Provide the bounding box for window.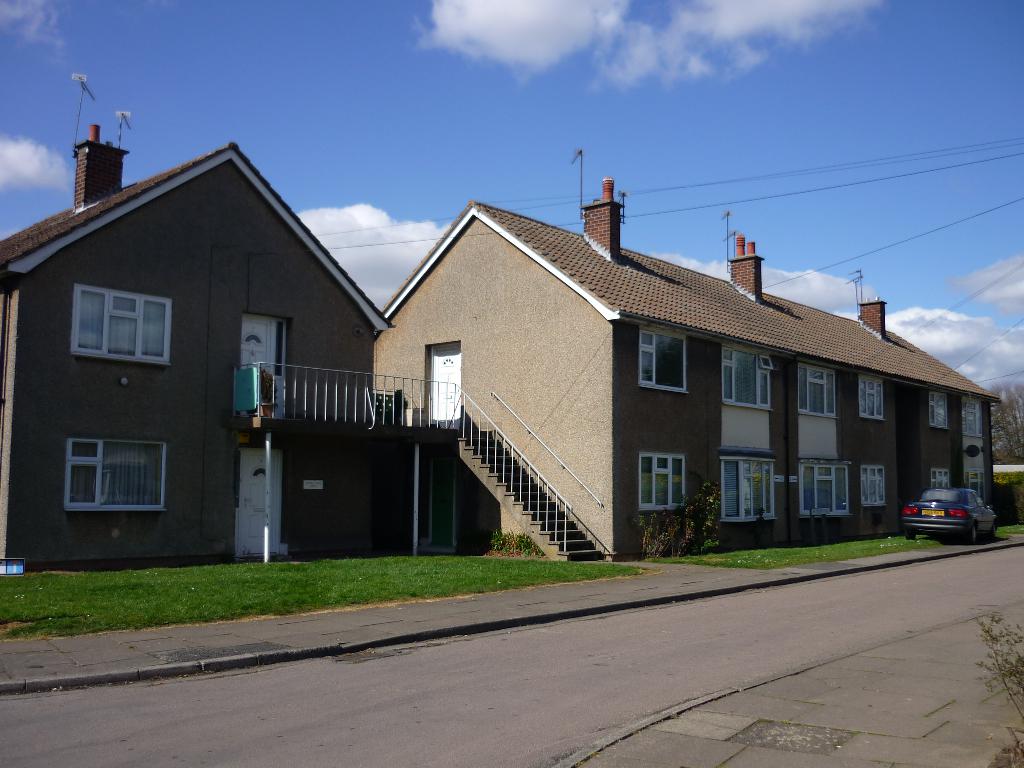
65/440/168/515.
